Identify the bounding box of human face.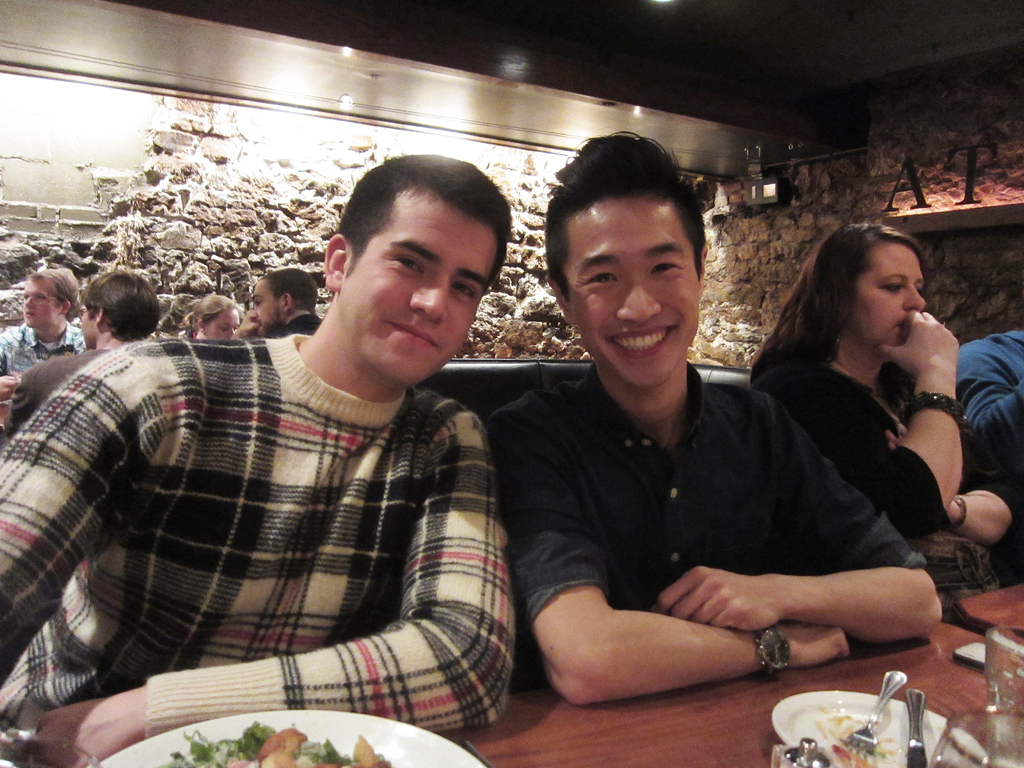
(left=74, top=295, right=93, bottom=348).
